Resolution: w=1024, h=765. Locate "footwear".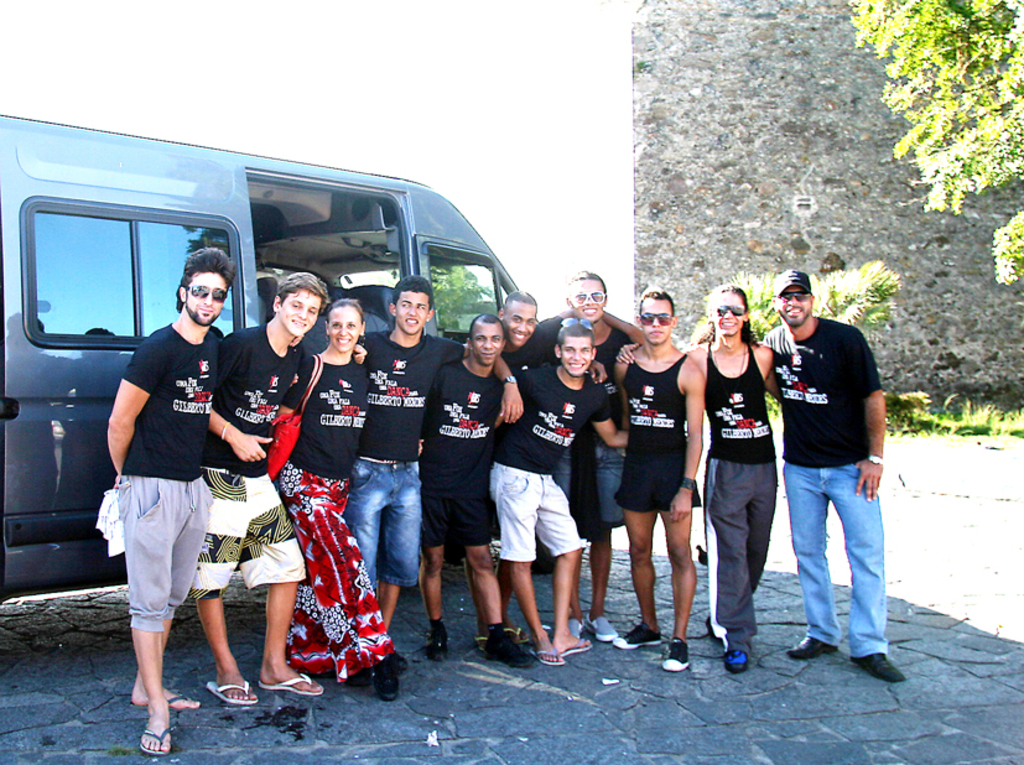
x1=560 y1=637 x2=594 y2=651.
